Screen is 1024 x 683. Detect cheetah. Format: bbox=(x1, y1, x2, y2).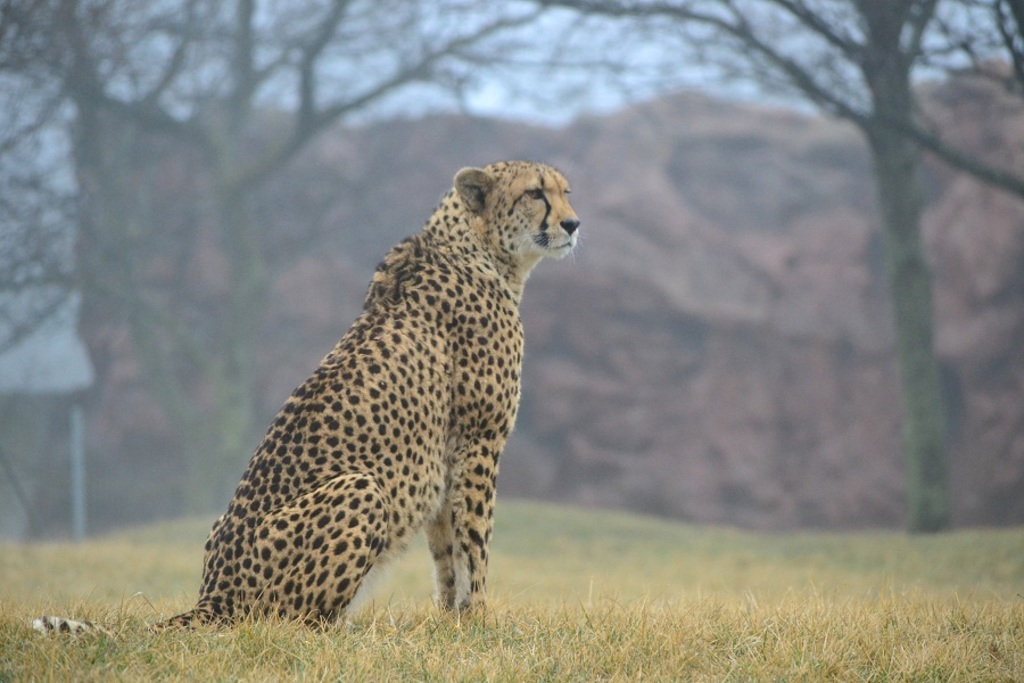
bbox=(32, 156, 578, 637).
